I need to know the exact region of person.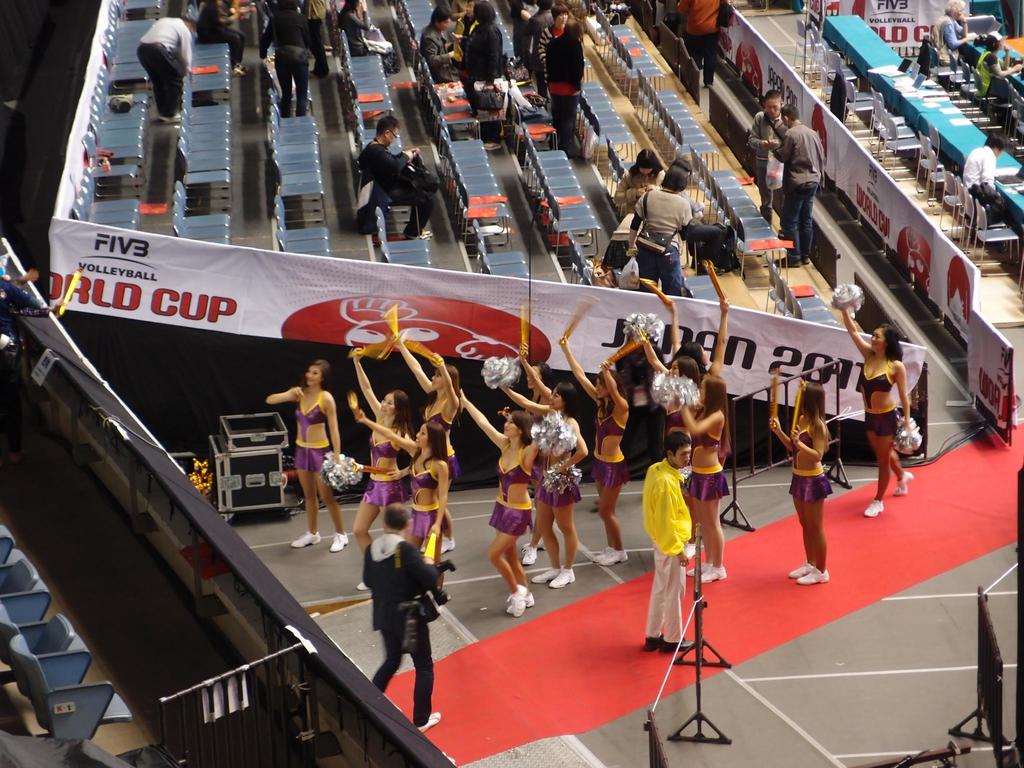
Region: pyautogui.locateOnScreen(772, 380, 830, 588).
